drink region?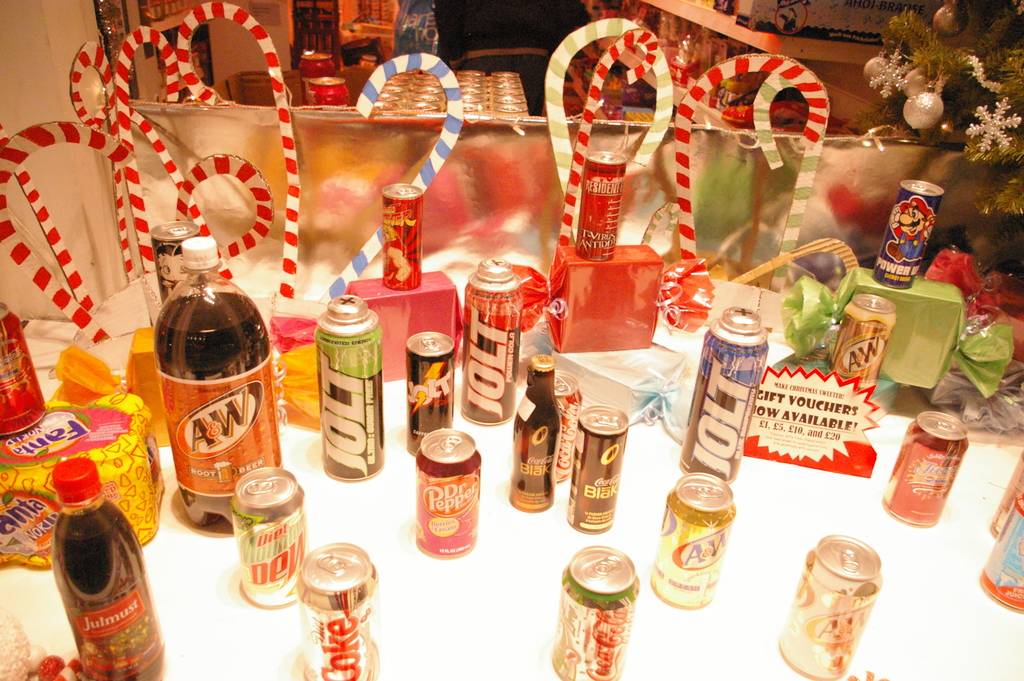
416, 429, 480, 561
